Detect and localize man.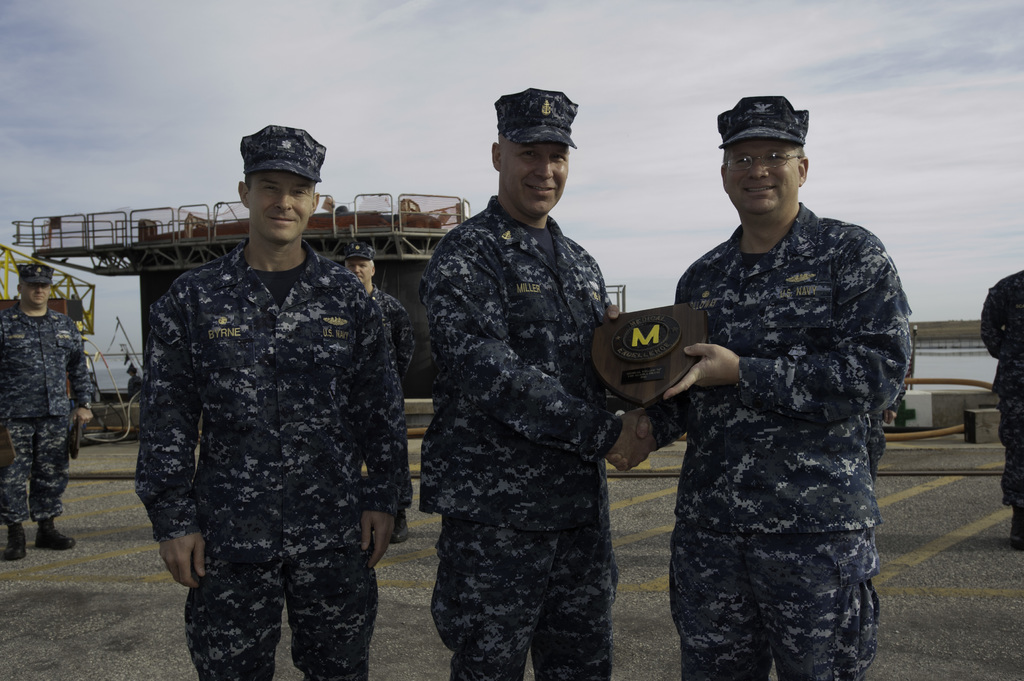
Localized at x1=623 y1=90 x2=924 y2=673.
